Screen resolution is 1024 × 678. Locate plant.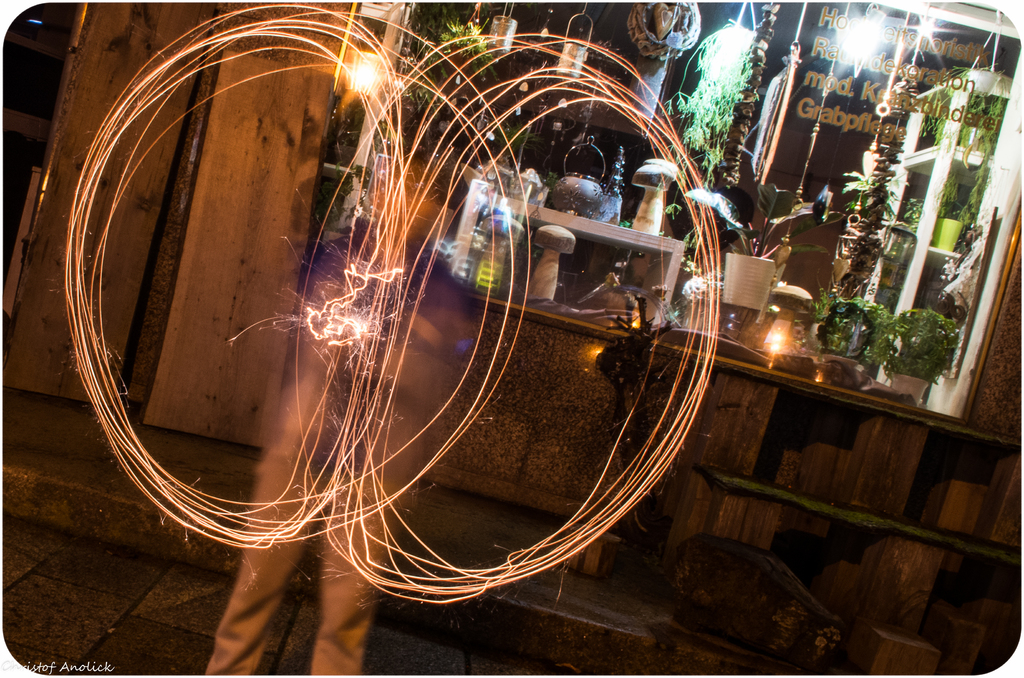
{"x1": 920, "y1": 62, "x2": 1004, "y2": 252}.
